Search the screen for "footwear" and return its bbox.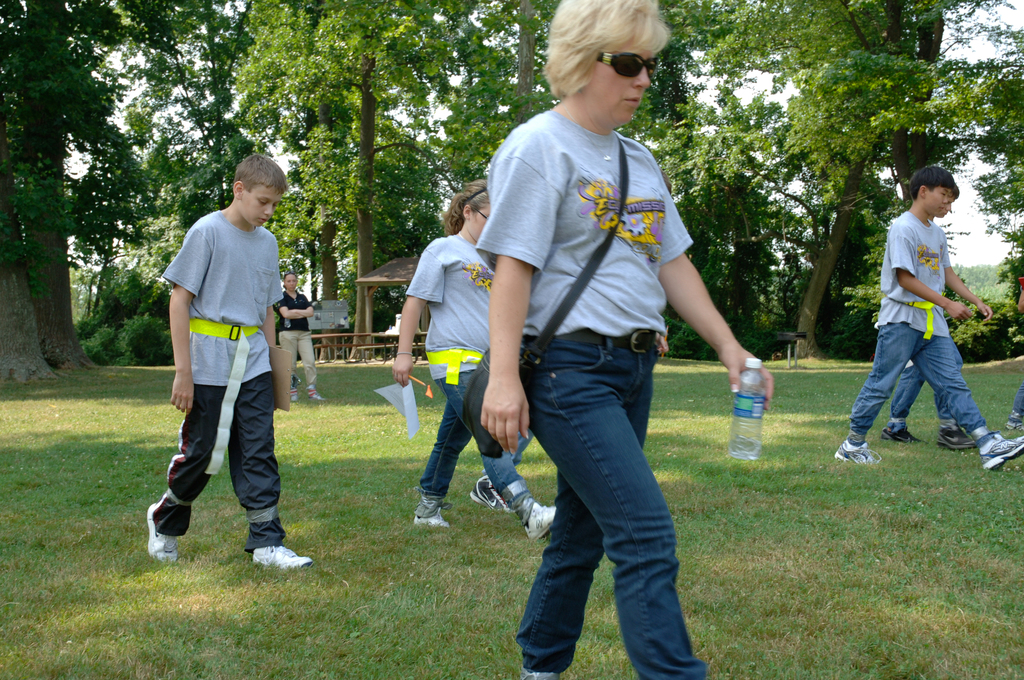
Found: 1003/414/1023/429.
